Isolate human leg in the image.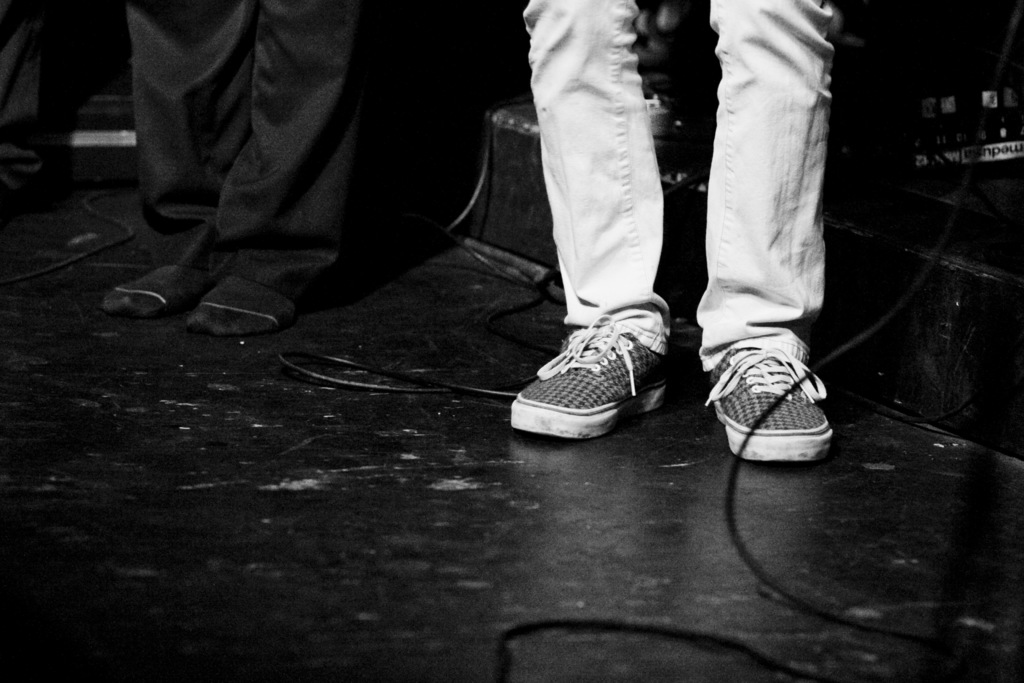
Isolated region: <box>187,0,360,340</box>.
